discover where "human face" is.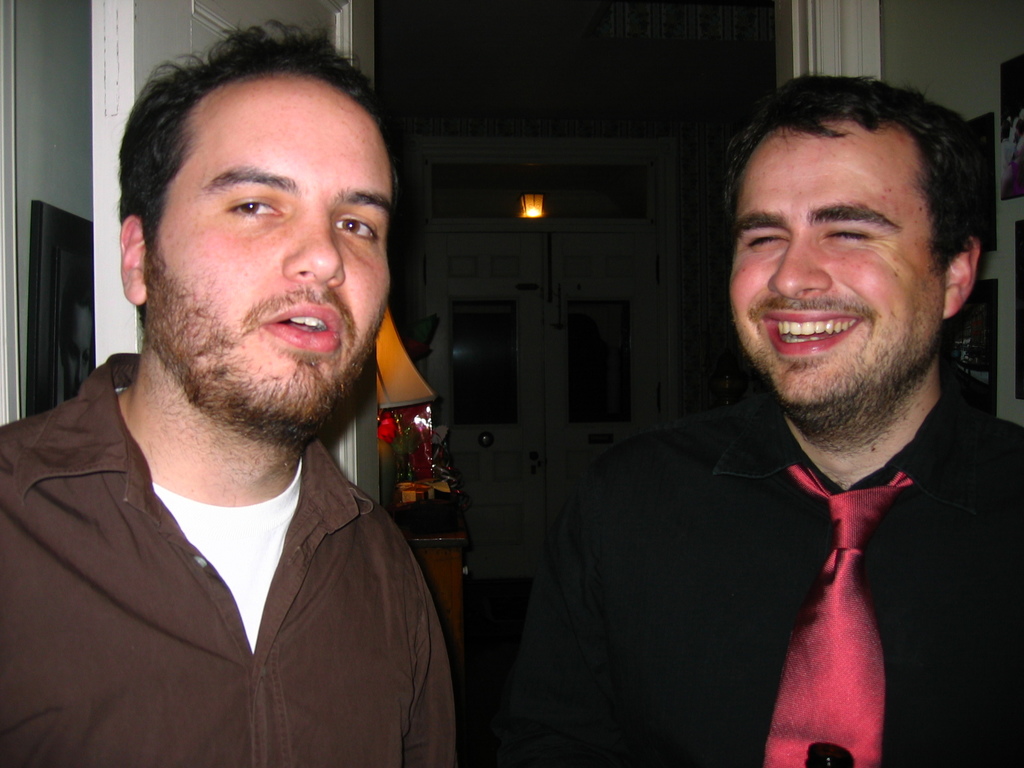
Discovered at 143:80:388:430.
